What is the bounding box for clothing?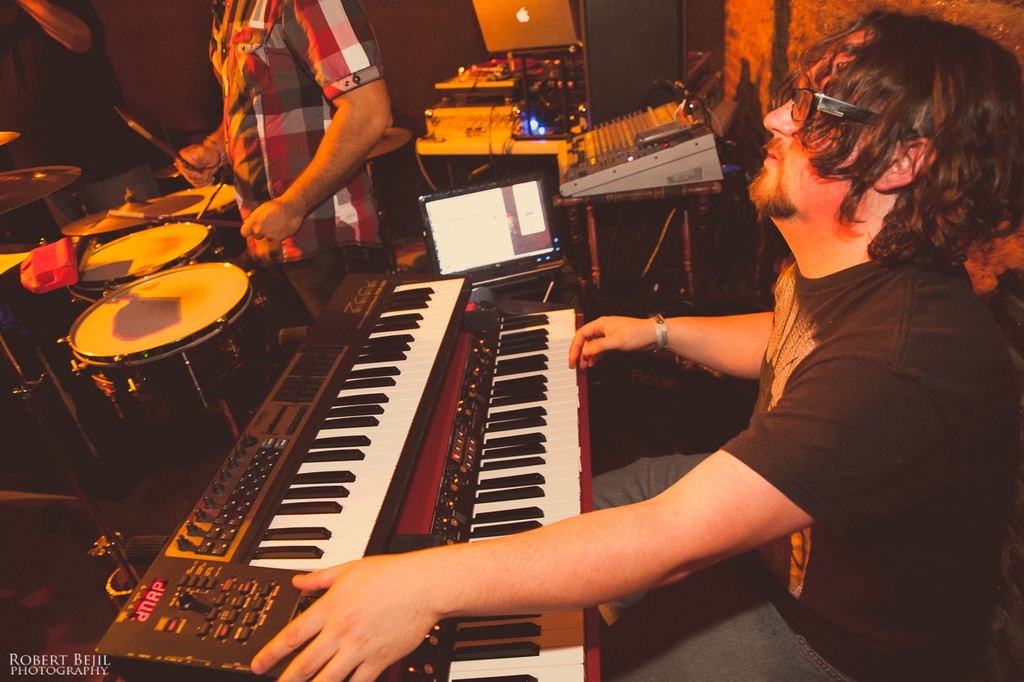
BBox(582, 250, 1020, 681).
